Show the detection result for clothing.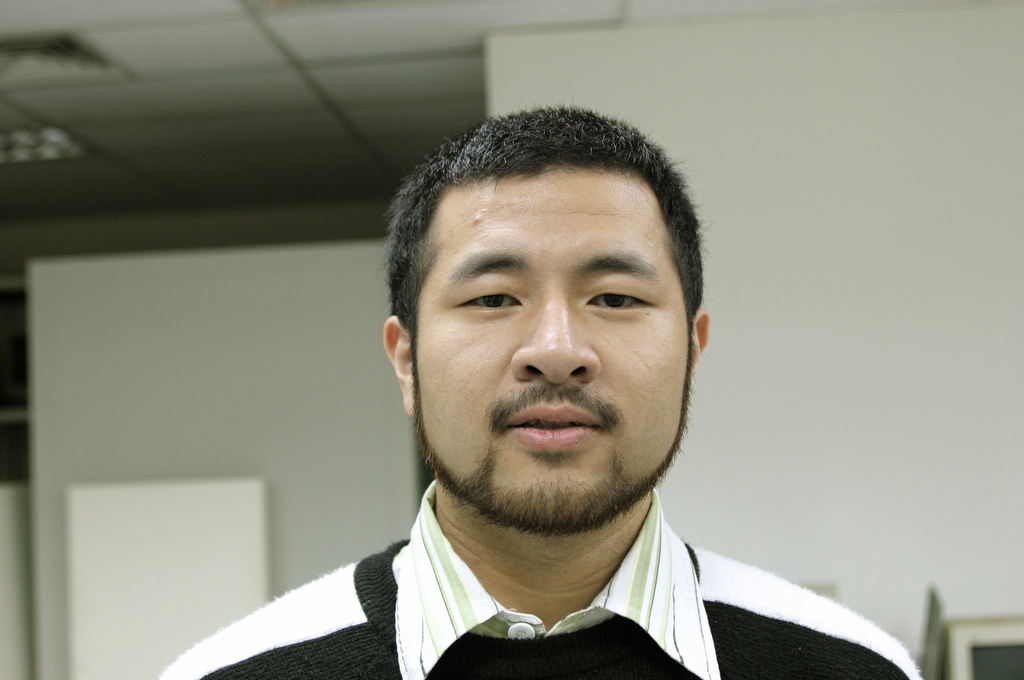
box(248, 477, 955, 679).
